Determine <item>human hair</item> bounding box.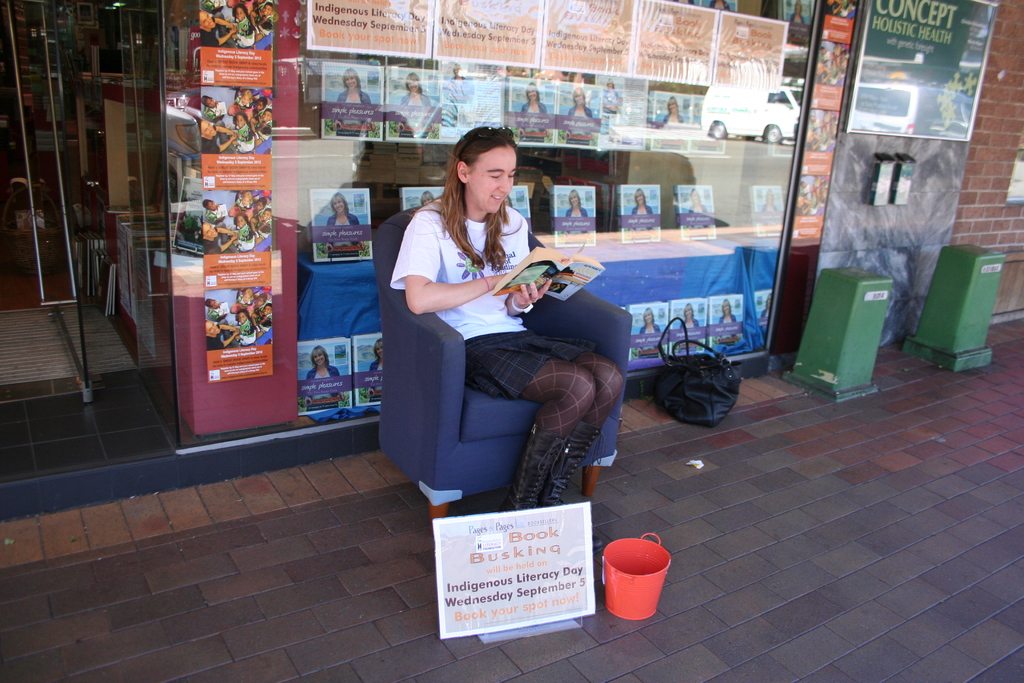
Determined: pyautogui.locateOnScreen(452, 61, 464, 79).
